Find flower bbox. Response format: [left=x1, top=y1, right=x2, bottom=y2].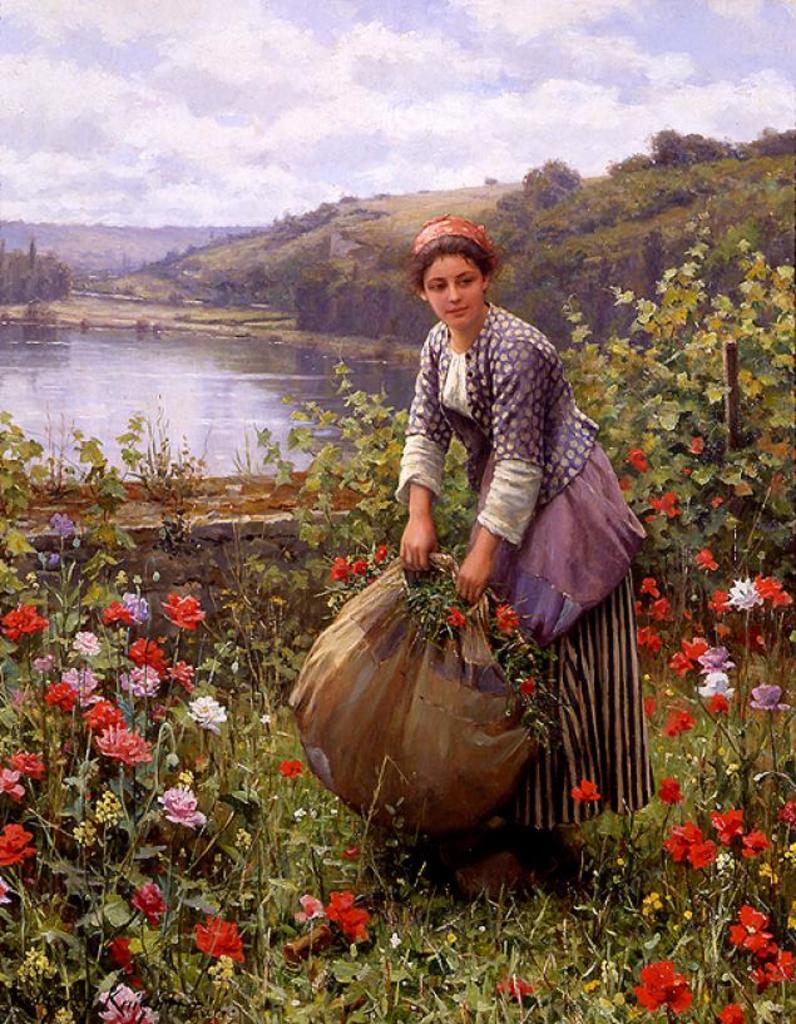
[left=102, top=599, right=138, bottom=629].
